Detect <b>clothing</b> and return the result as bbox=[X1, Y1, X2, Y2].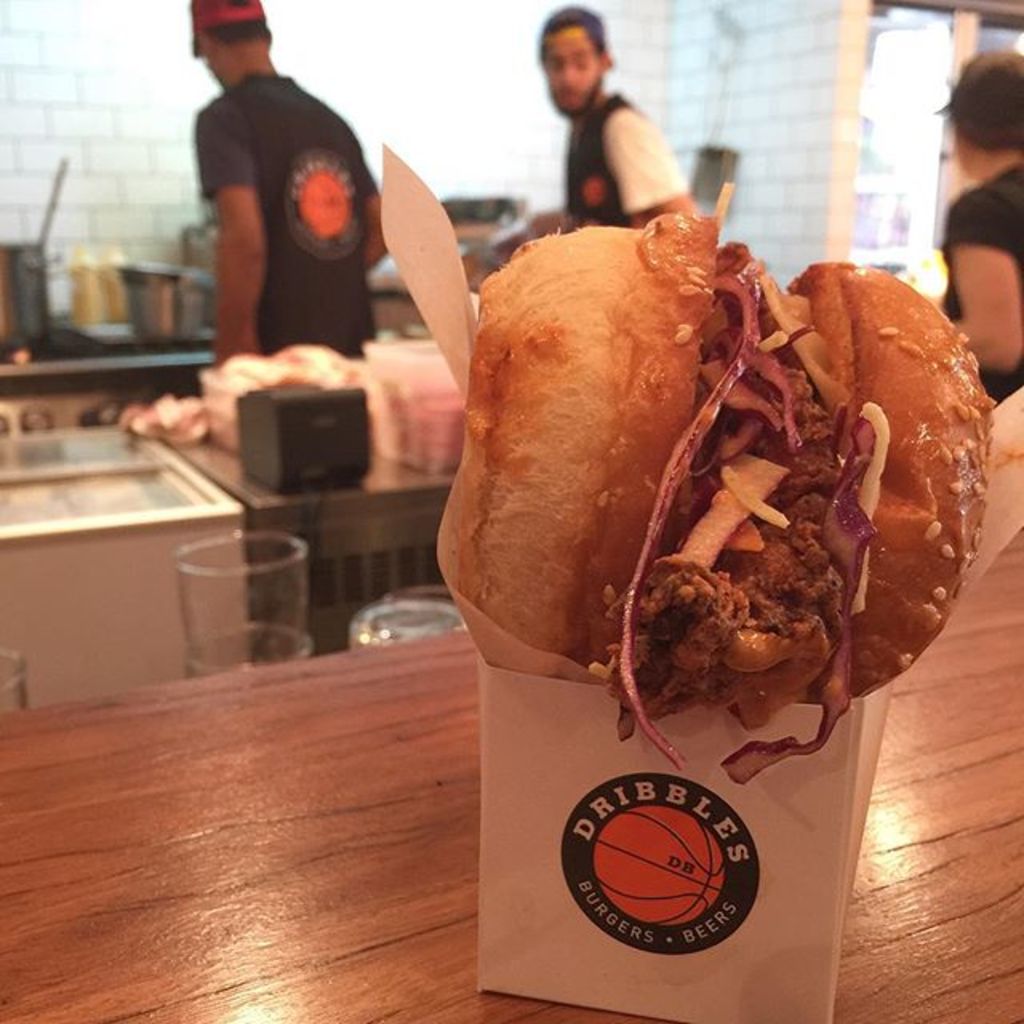
bbox=[206, 70, 365, 360].
